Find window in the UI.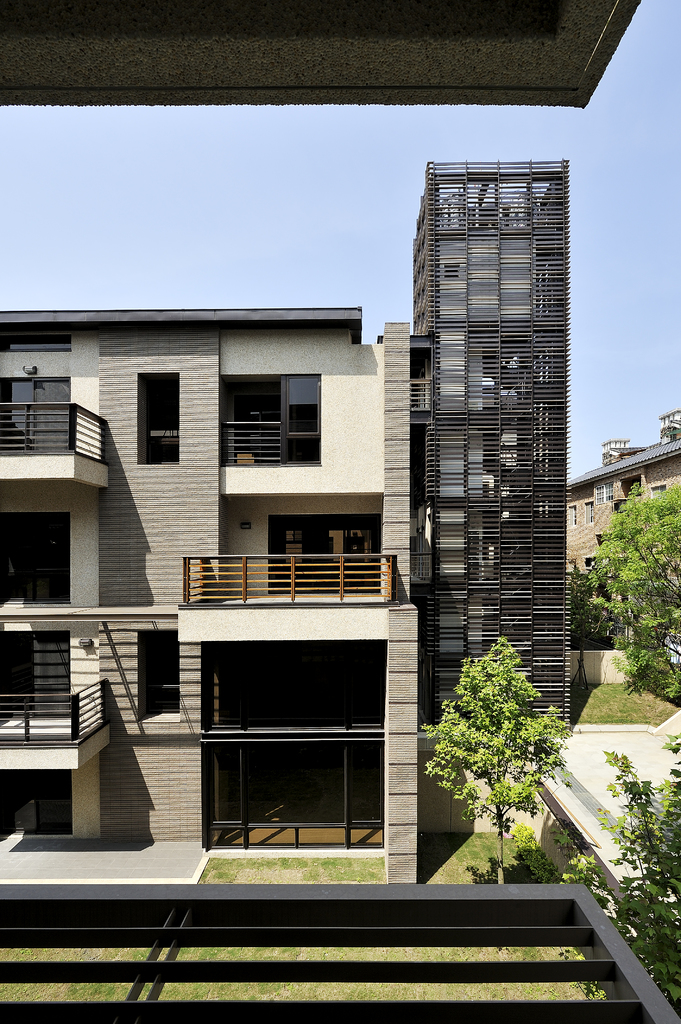
UI element at box(136, 625, 179, 722).
